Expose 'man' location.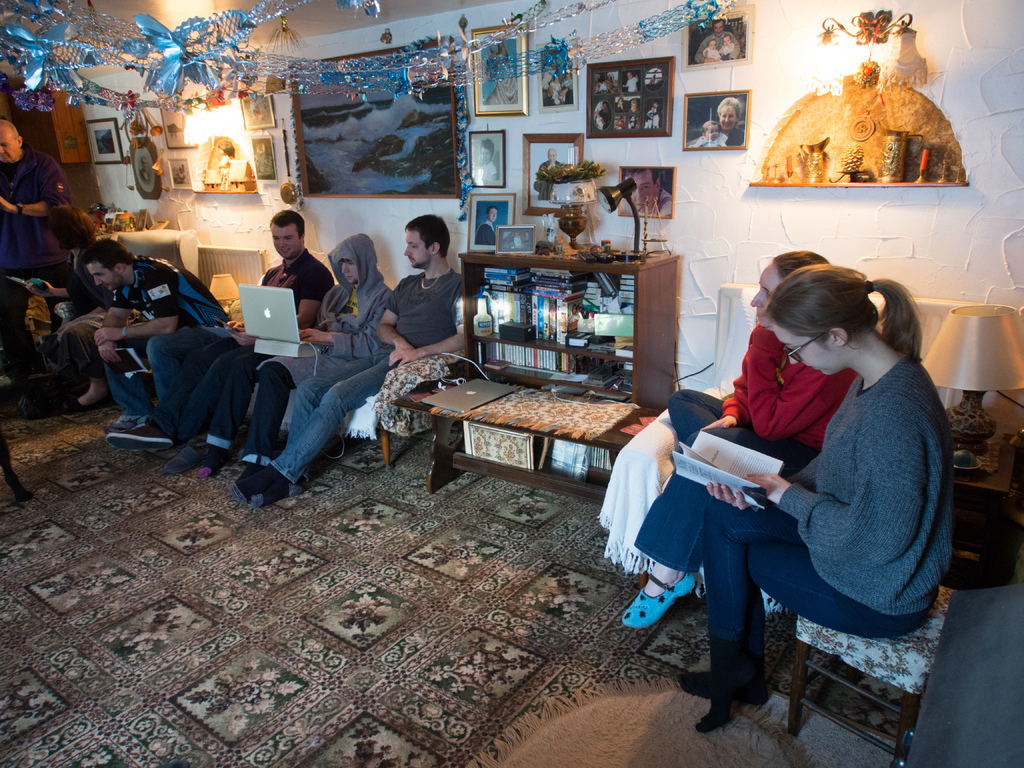
Exposed at region(691, 22, 743, 60).
